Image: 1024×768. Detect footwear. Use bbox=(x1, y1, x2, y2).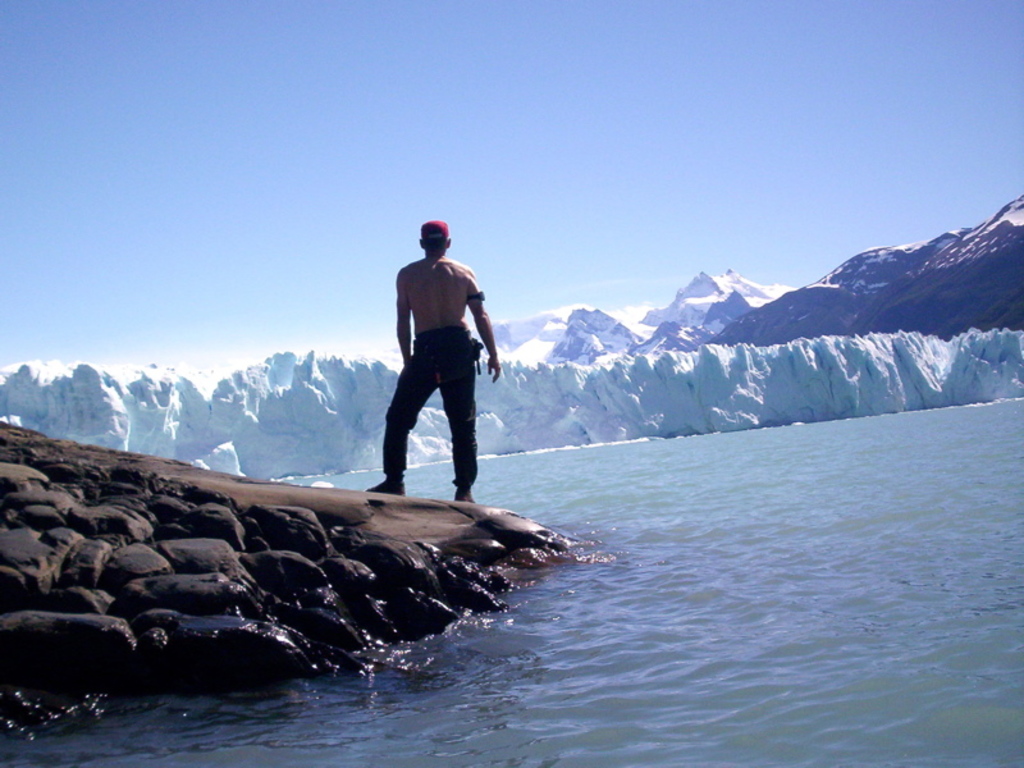
bbox=(454, 489, 475, 504).
